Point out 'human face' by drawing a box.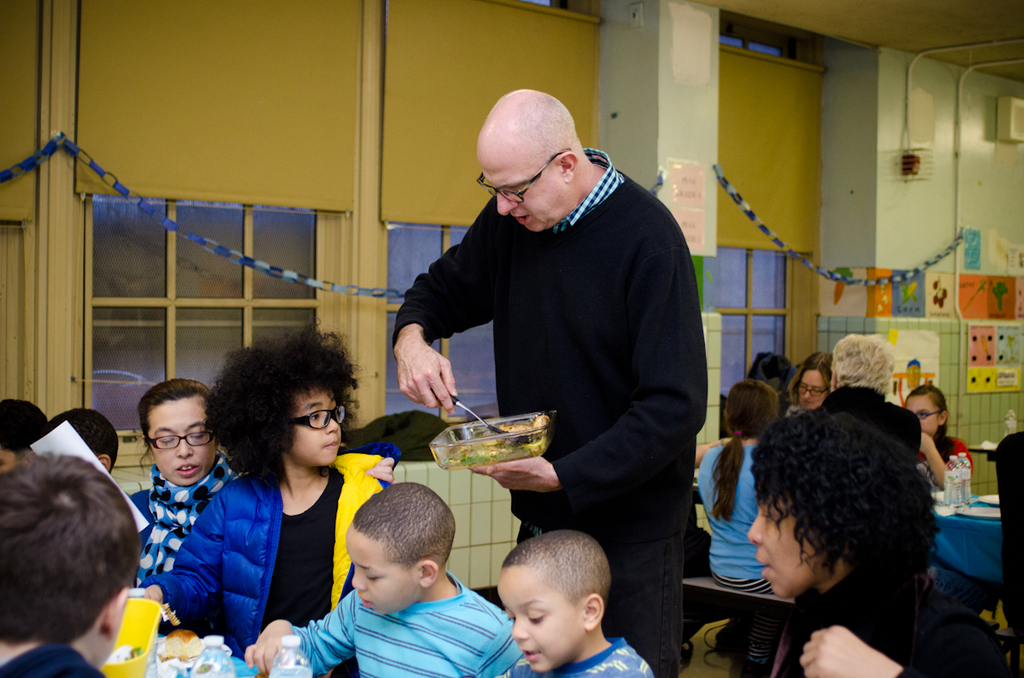
(left=741, top=498, right=817, bottom=602).
